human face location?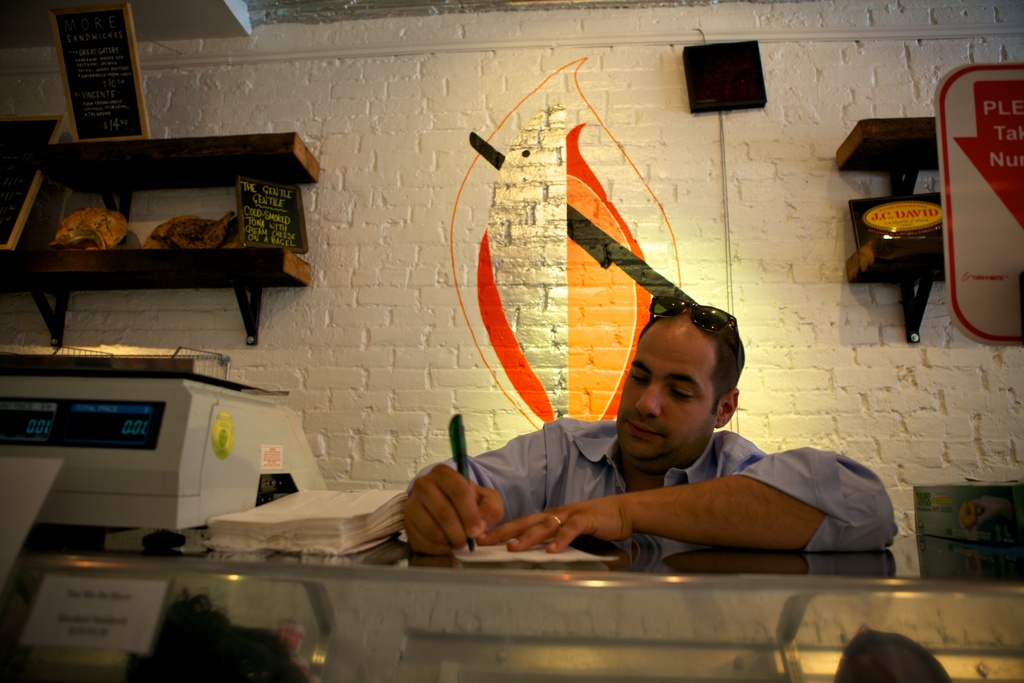
{"x1": 618, "y1": 327, "x2": 720, "y2": 457}
